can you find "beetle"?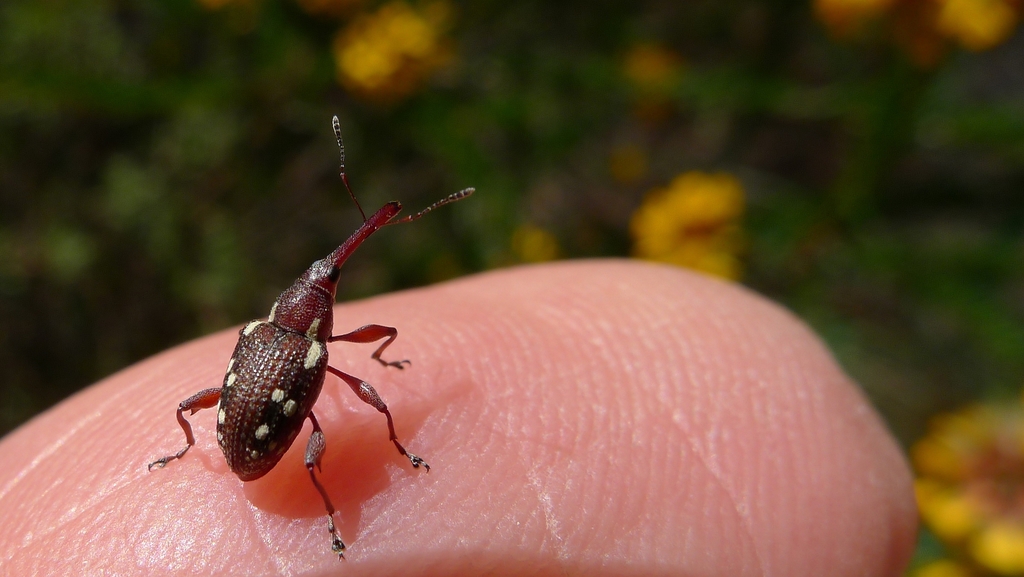
Yes, bounding box: 135/108/479/556.
